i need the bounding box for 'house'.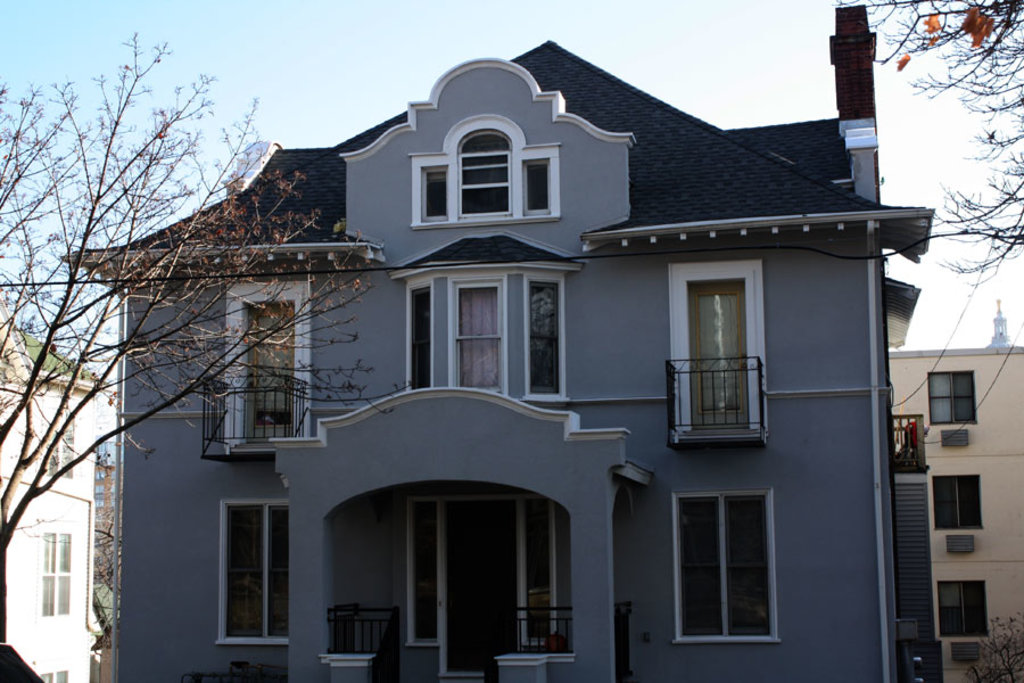
Here it is: 0 296 112 682.
